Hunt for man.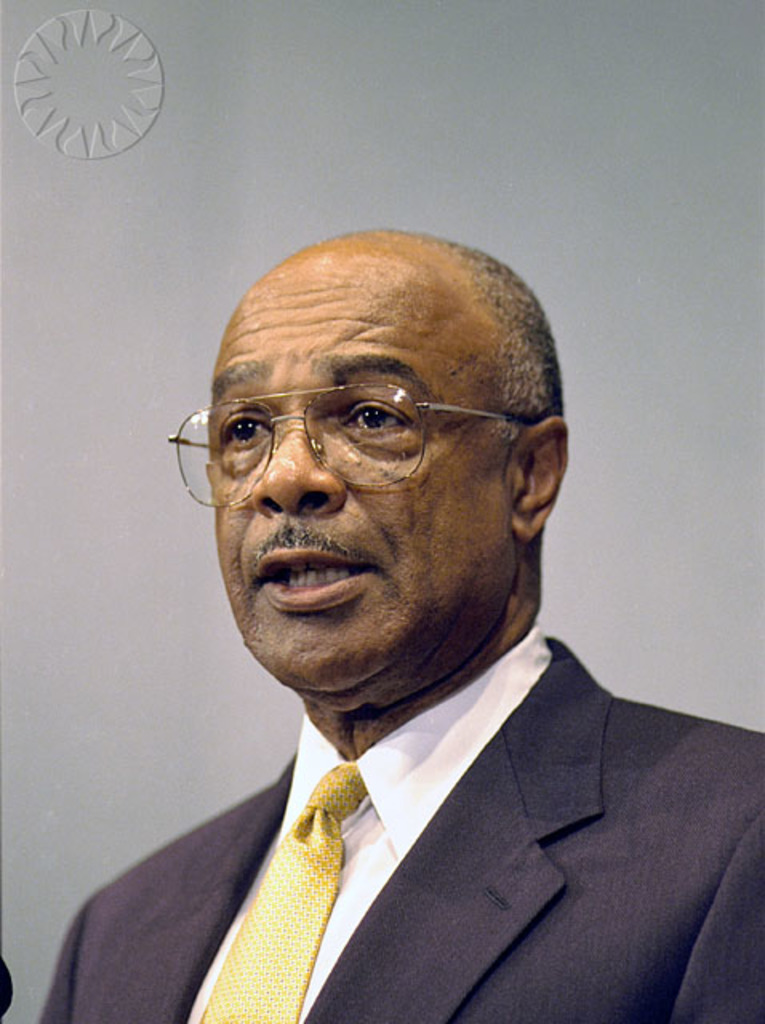
Hunted down at 42 195 751 1022.
